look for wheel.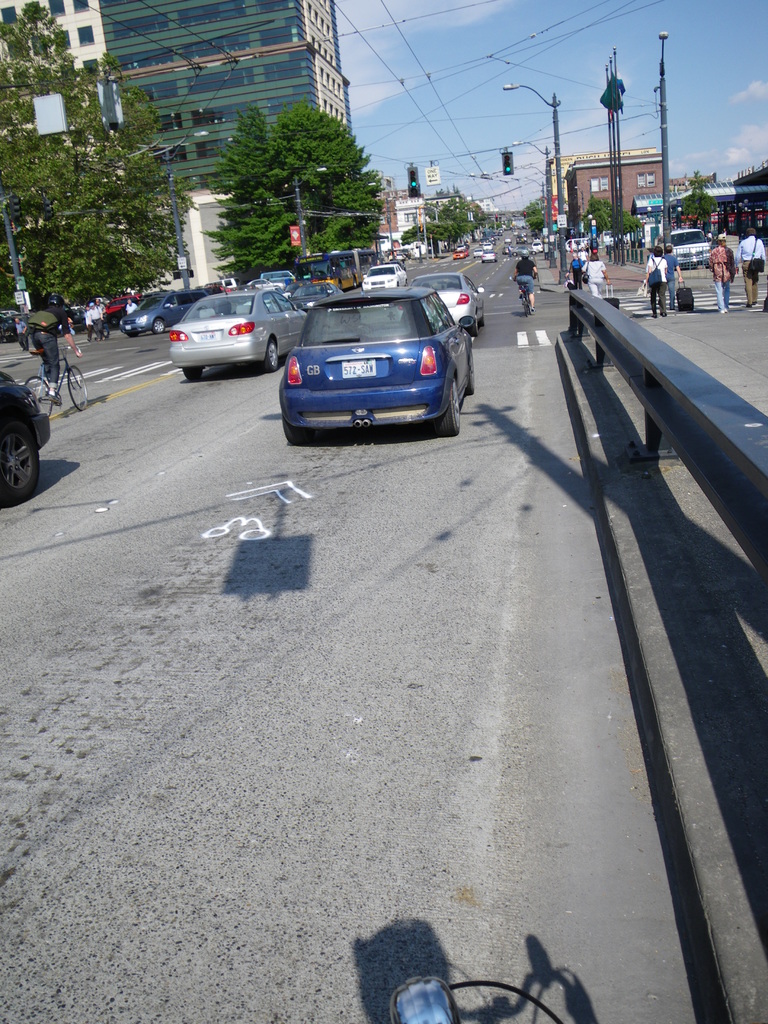
Found: detection(426, 381, 462, 437).
